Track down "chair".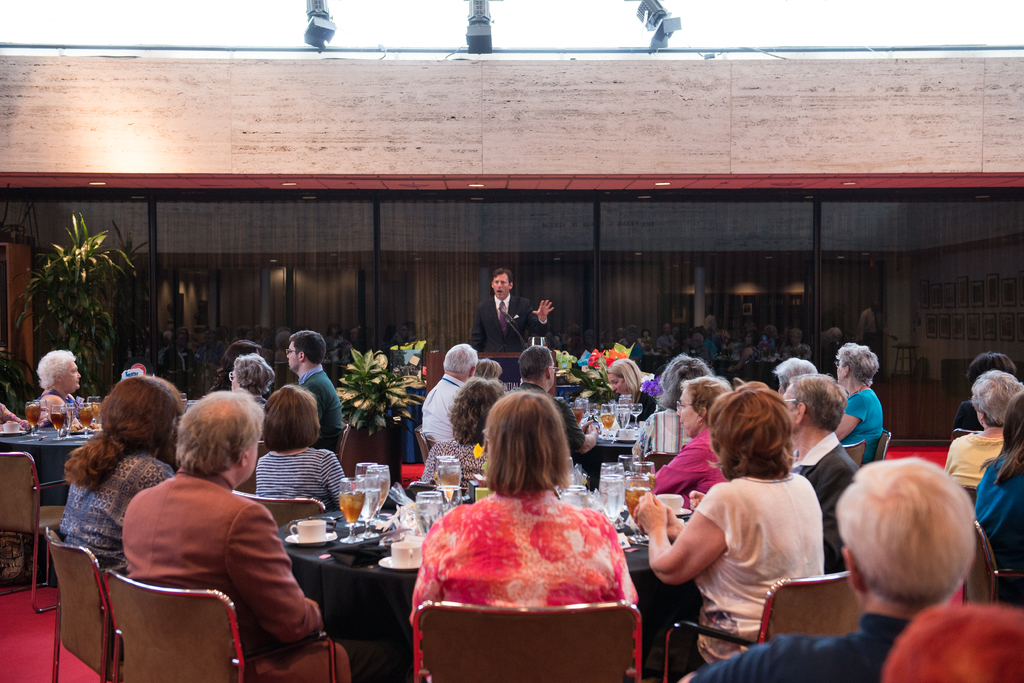
Tracked to Rect(948, 427, 984, 442).
